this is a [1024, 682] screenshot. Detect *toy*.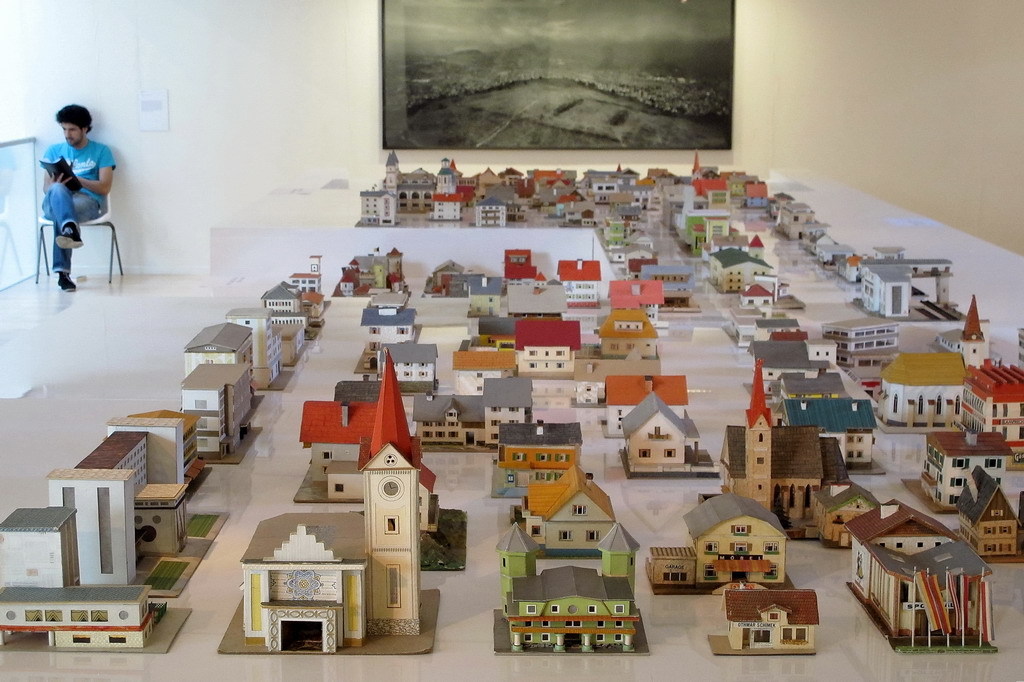
<box>356,296,417,341</box>.
